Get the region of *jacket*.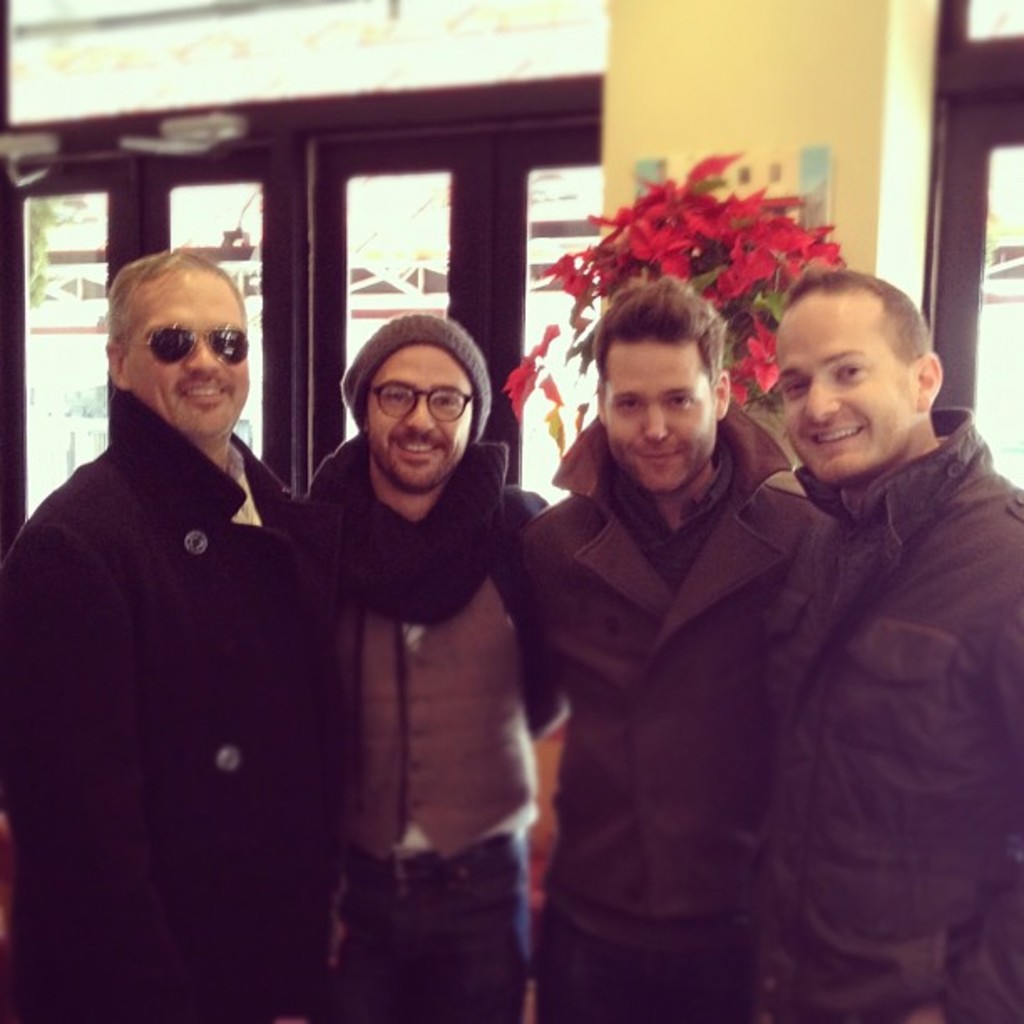
755/402/1022/1017.
